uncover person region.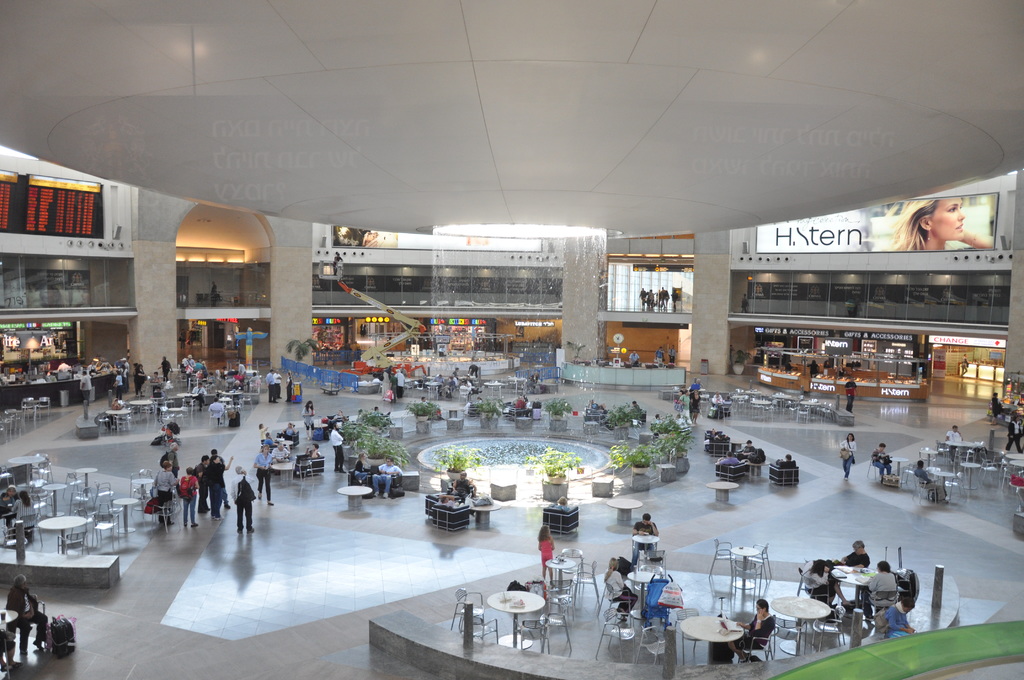
Uncovered: box(273, 444, 290, 474).
